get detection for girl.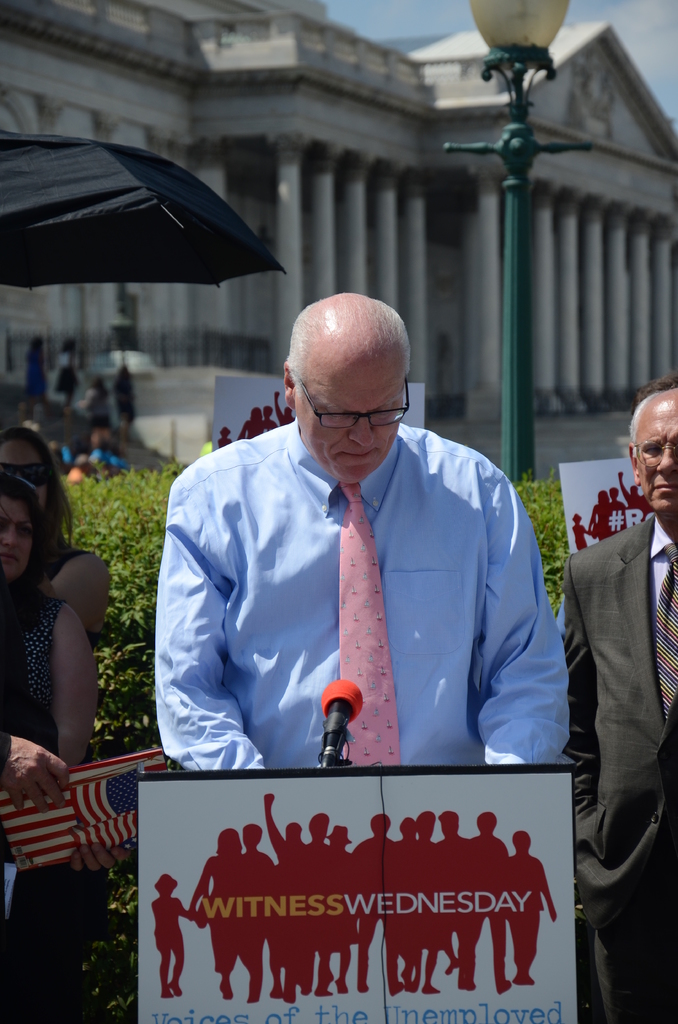
Detection: region(0, 422, 111, 637).
